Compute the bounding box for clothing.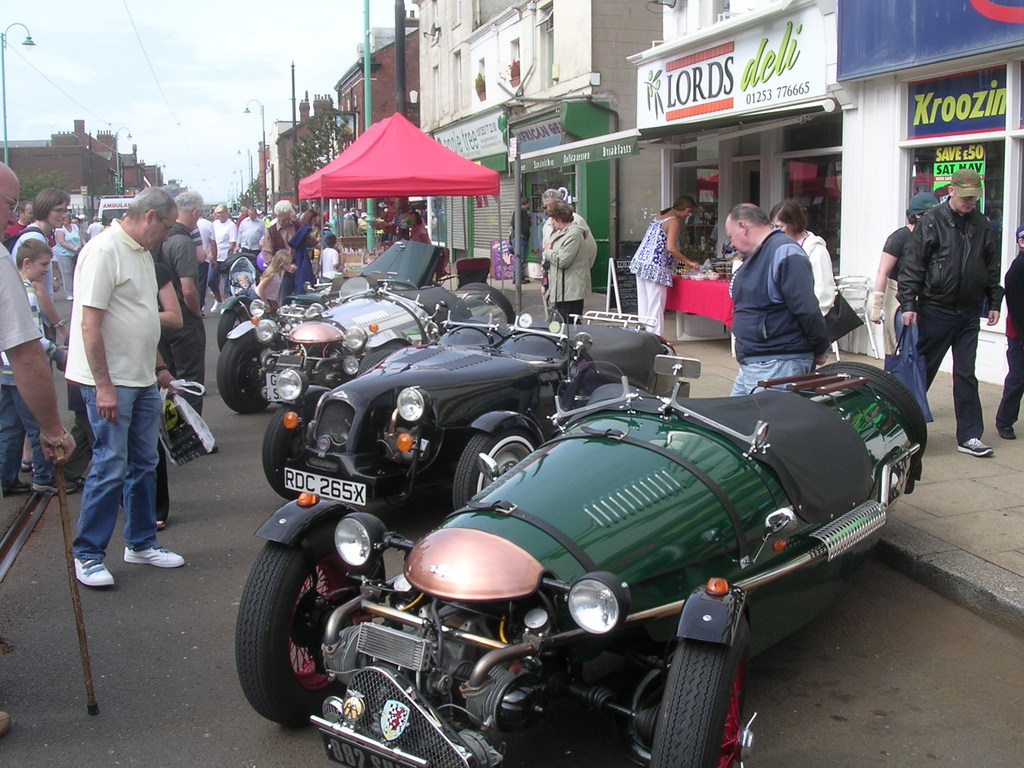
rect(69, 219, 166, 561).
